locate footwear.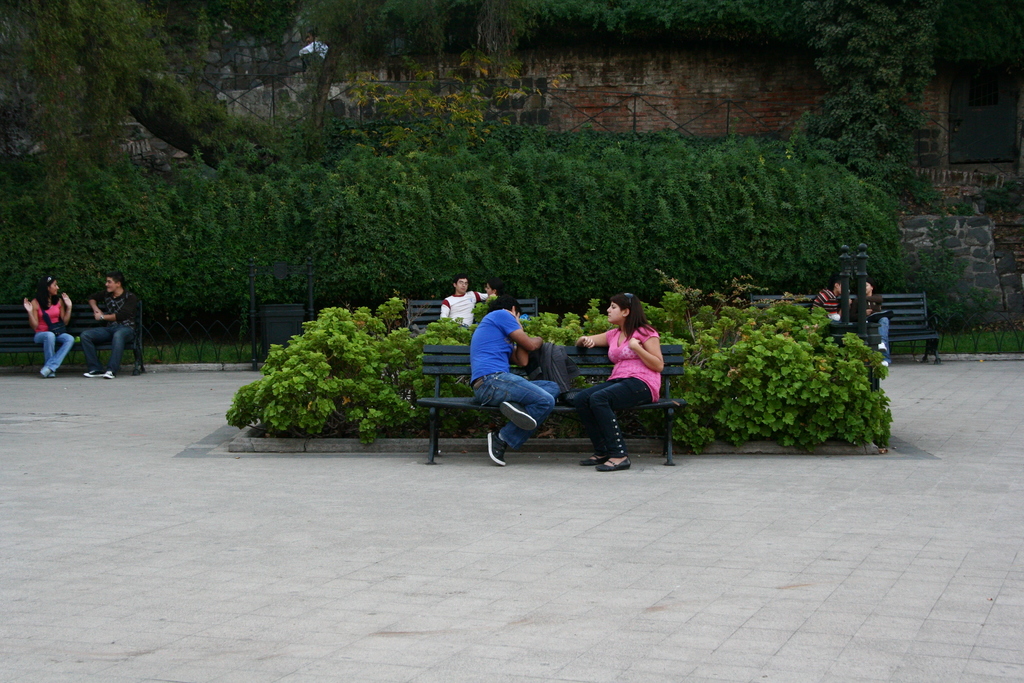
Bounding box: box(487, 431, 506, 468).
